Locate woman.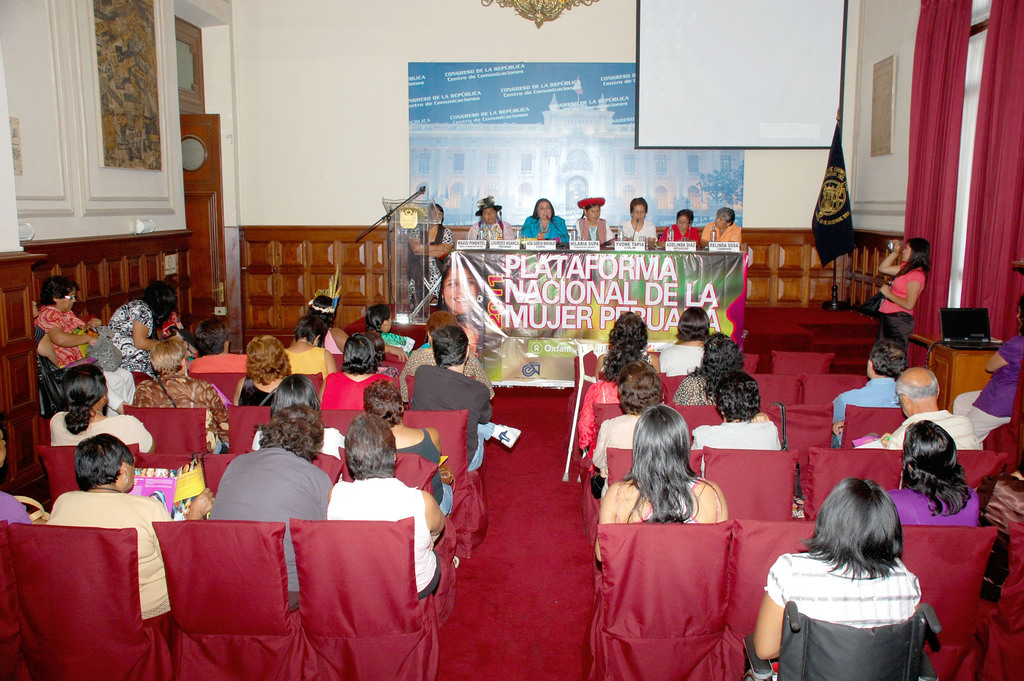
Bounding box: (280, 313, 340, 379).
